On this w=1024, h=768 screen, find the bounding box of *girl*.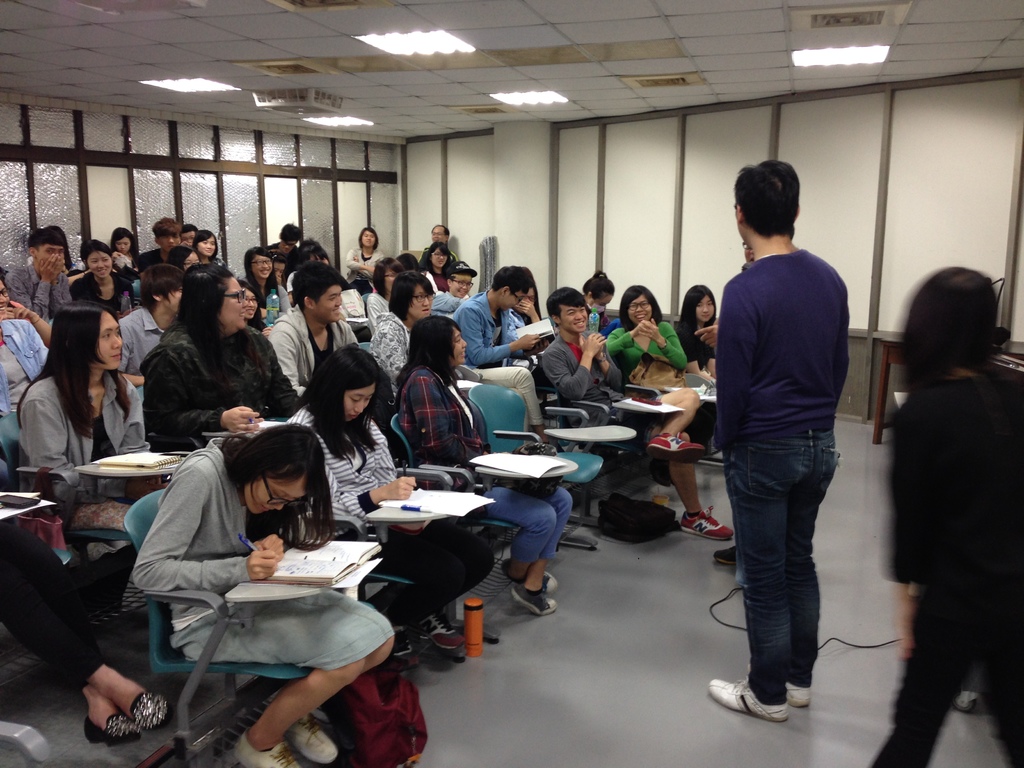
Bounding box: (70, 238, 136, 319).
